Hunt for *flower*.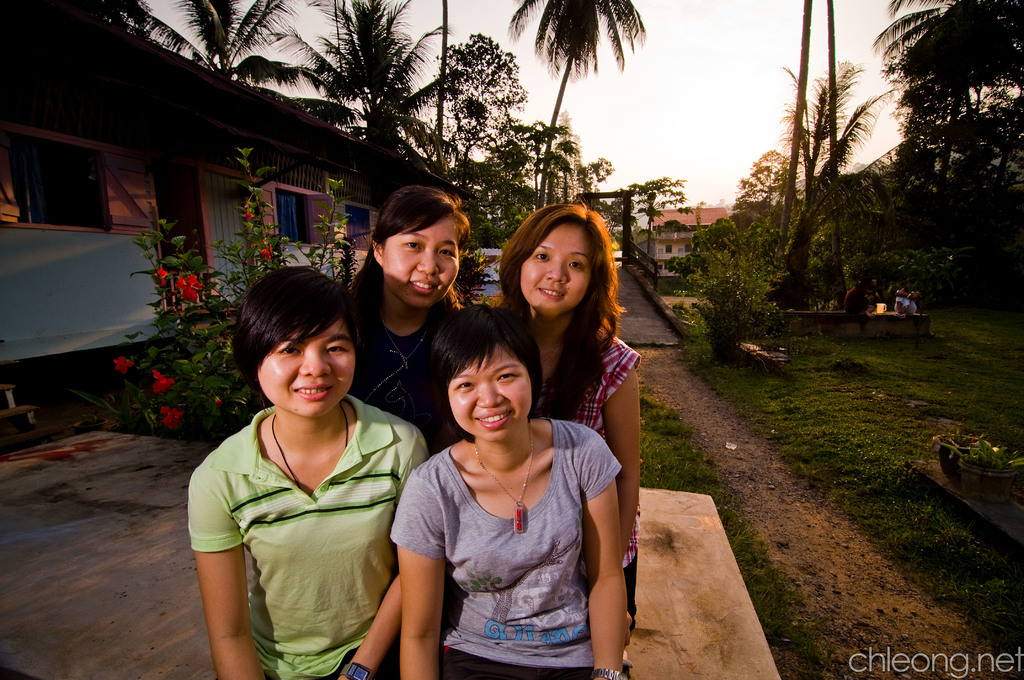
Hunted down at region(154, 266, 168, 287).
